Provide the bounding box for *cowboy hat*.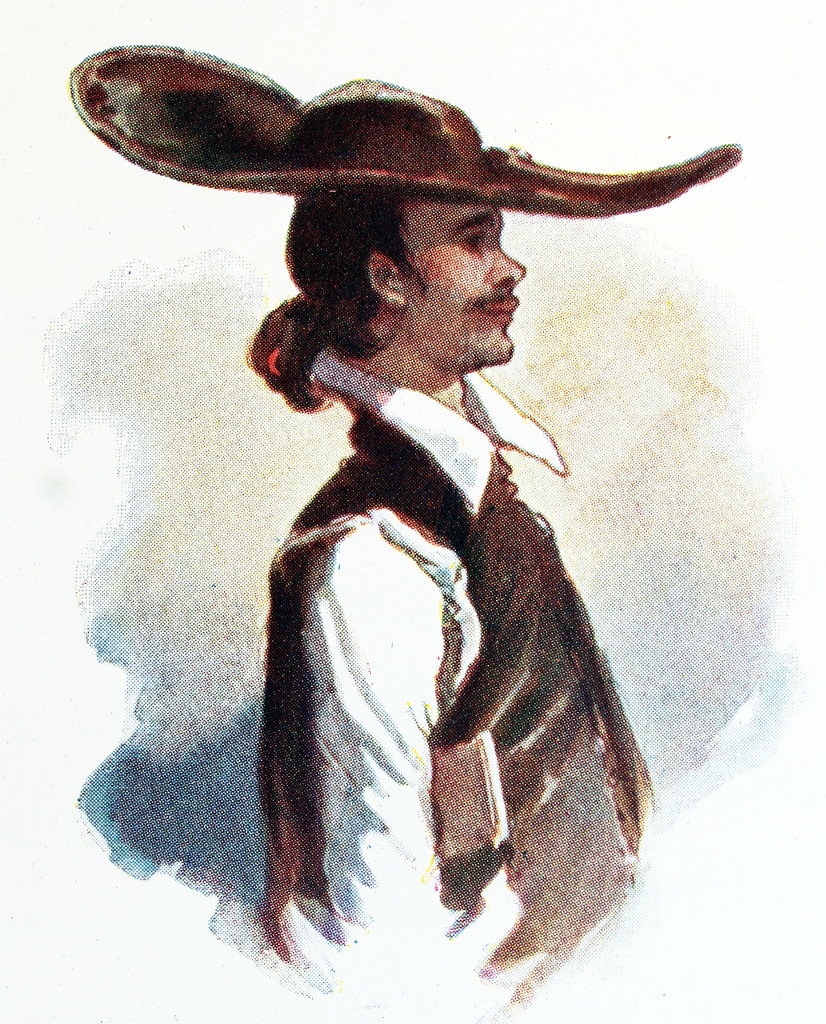
x1=66 y1=47 x2=741 y2=214.
